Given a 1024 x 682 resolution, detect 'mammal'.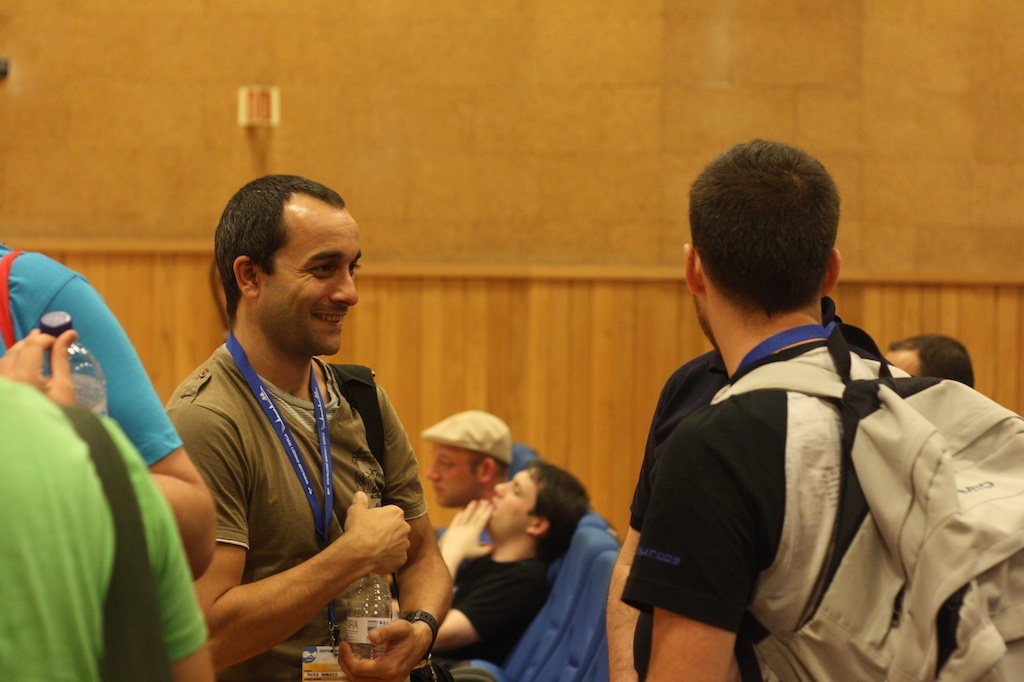
(386,461,589,658).
